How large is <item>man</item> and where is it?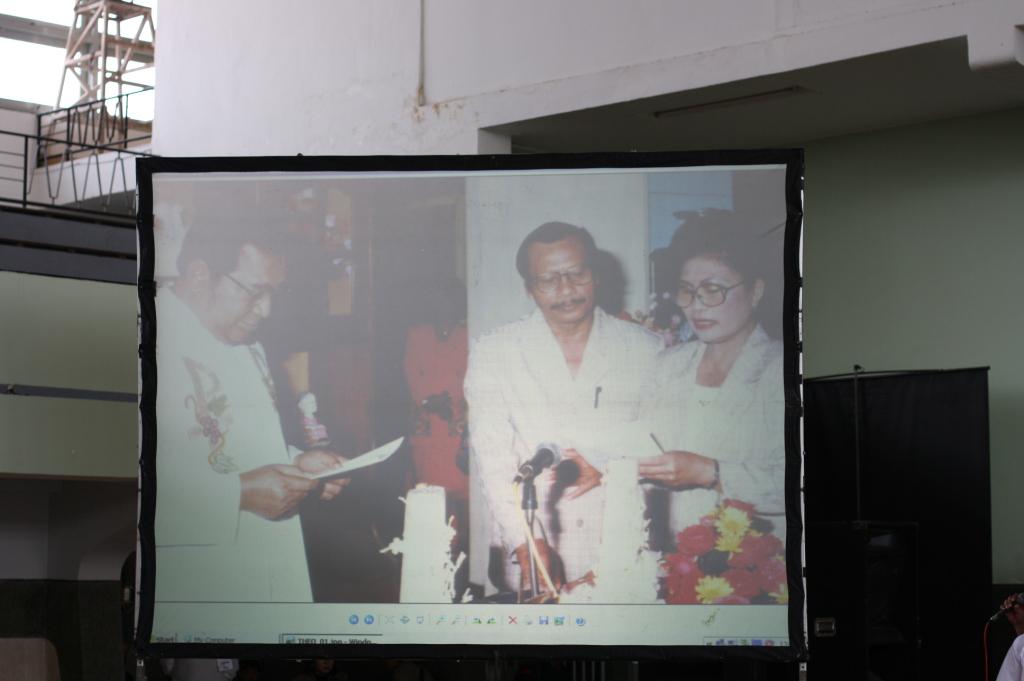
Bounding box: (x1=468, y1=227, x2=733, y2=597).
